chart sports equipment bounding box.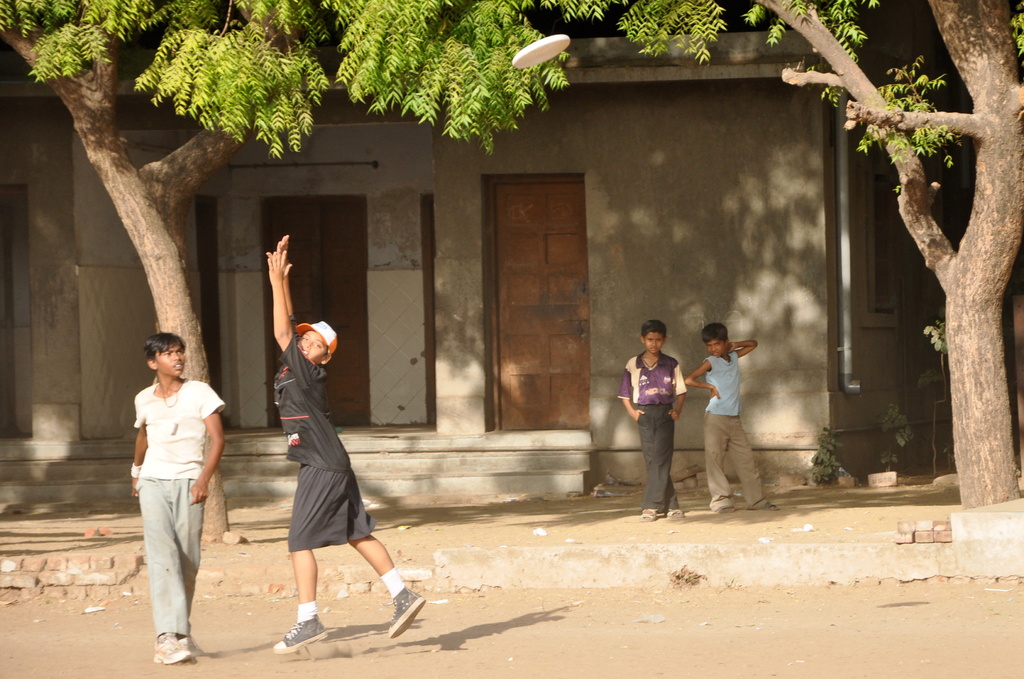
Charted: 273, 614, 329, 654.
